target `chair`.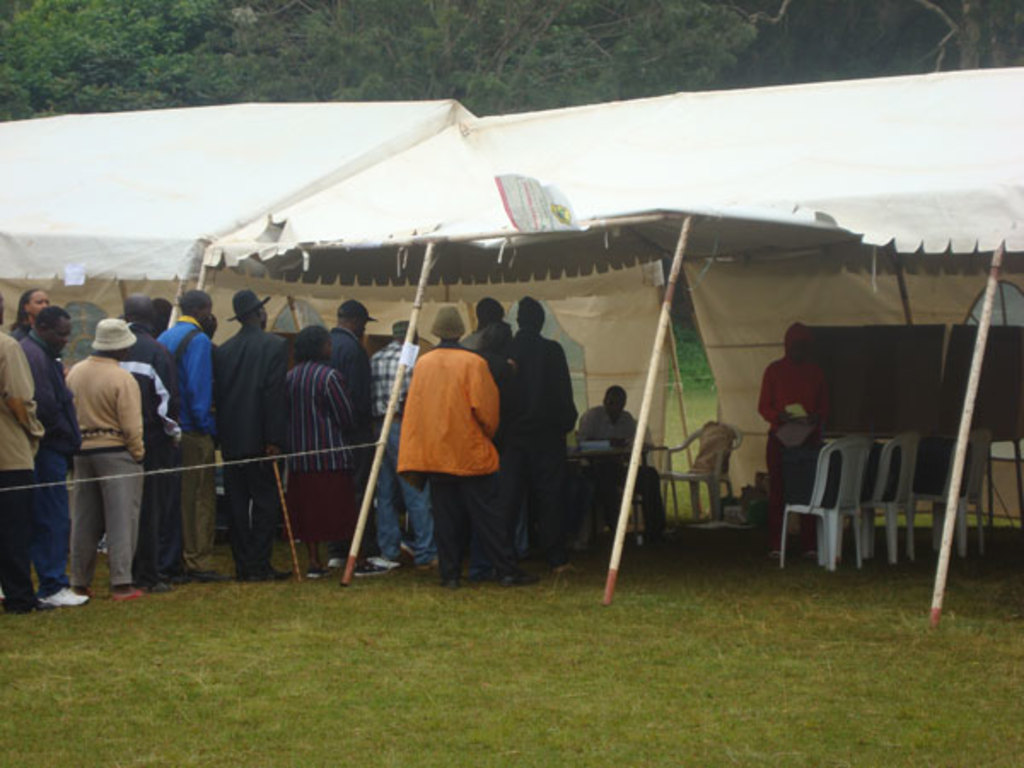
Target region: crop(572, 428, 669, 544).
